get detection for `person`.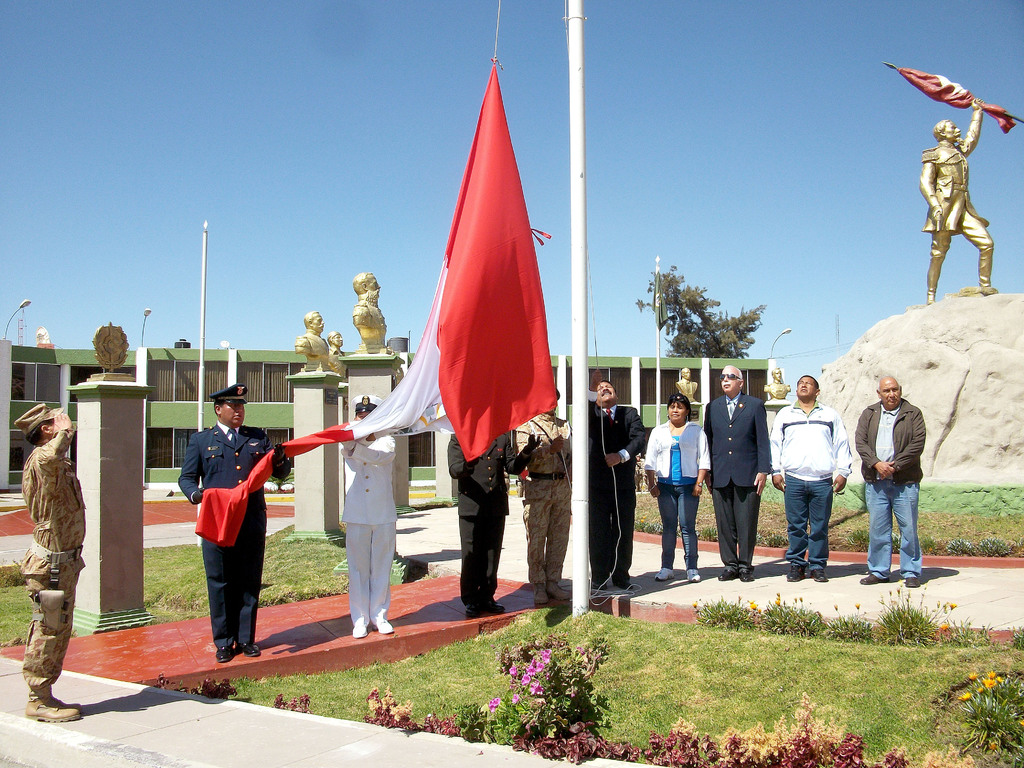
Detection: left=290, top=308, right=330, bottom=360.
